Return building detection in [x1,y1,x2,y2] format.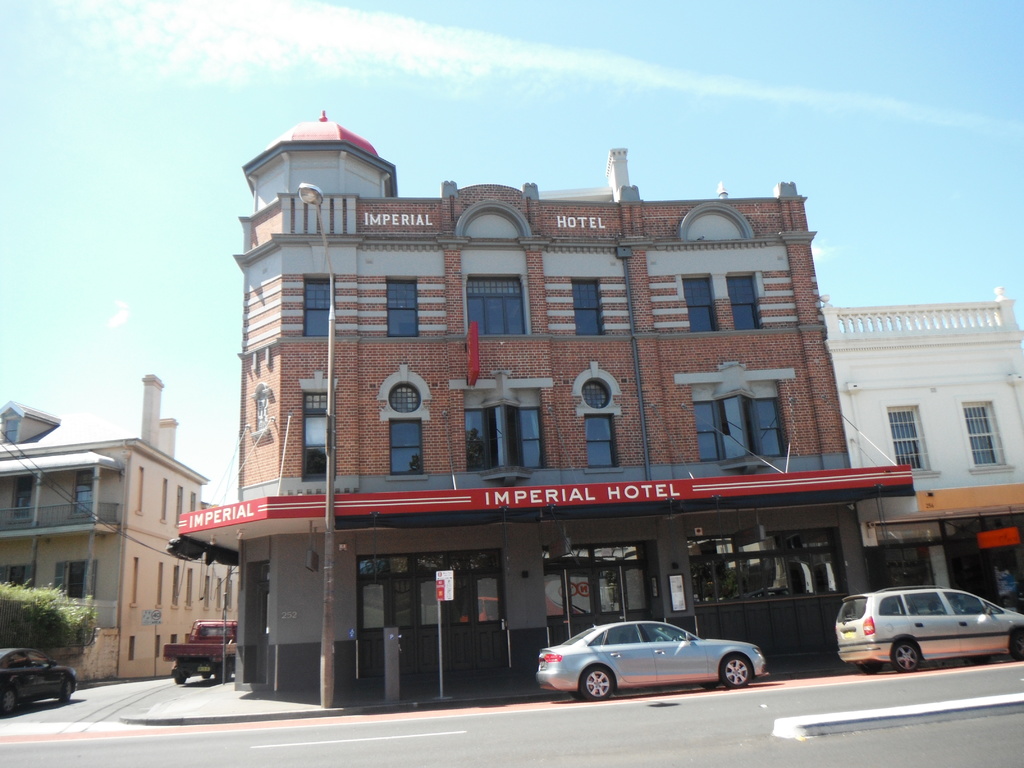
[0,377,239,678].
